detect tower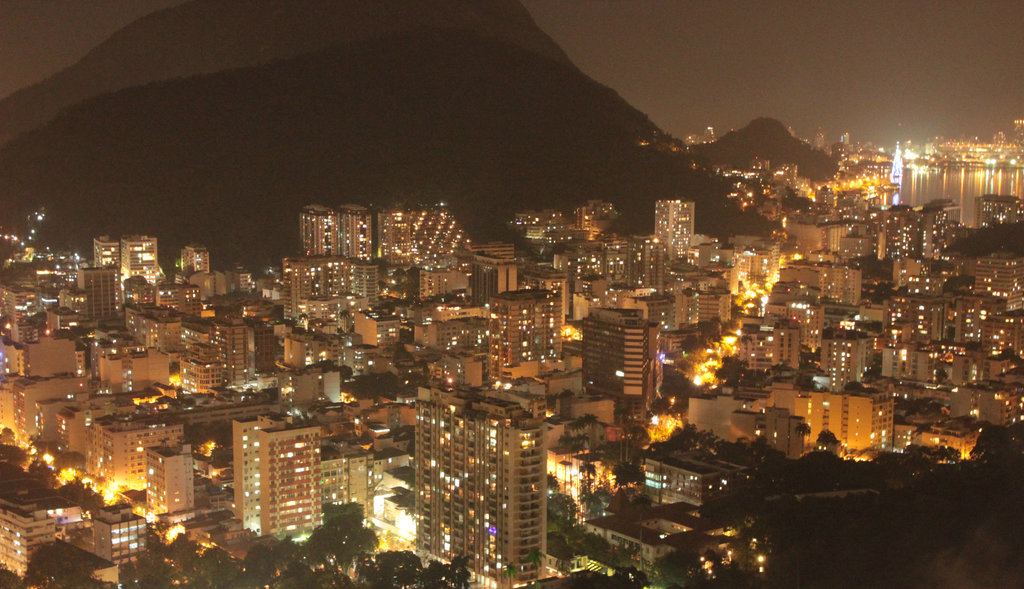
left=580, top=307, right=662, bottom=421
